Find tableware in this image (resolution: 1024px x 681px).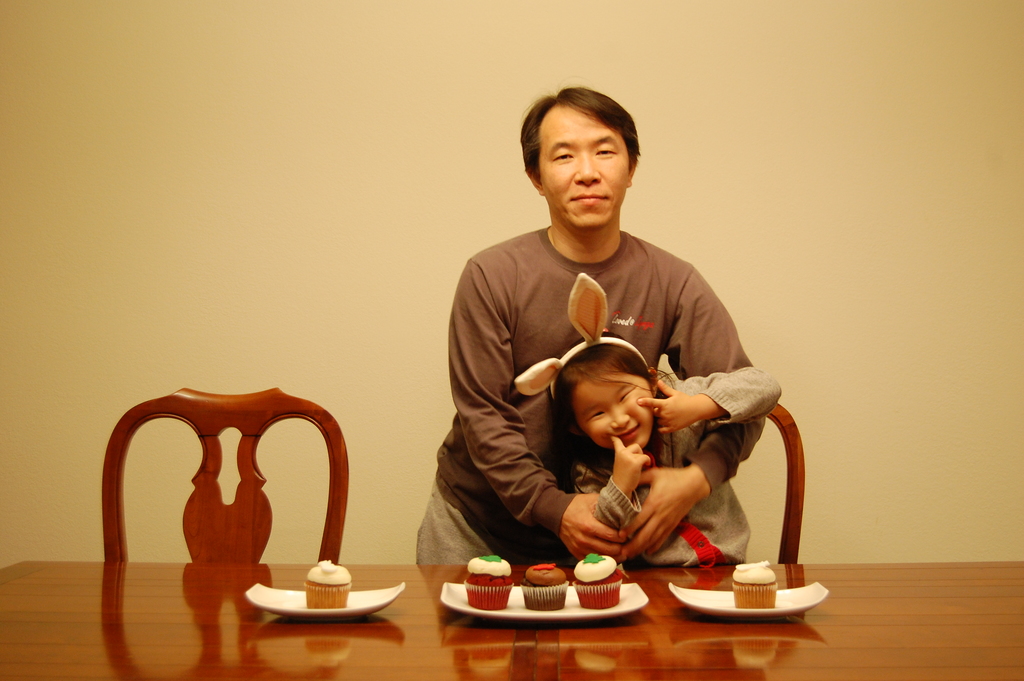
<bbox>442, 548, 660, 628</bbox>.
